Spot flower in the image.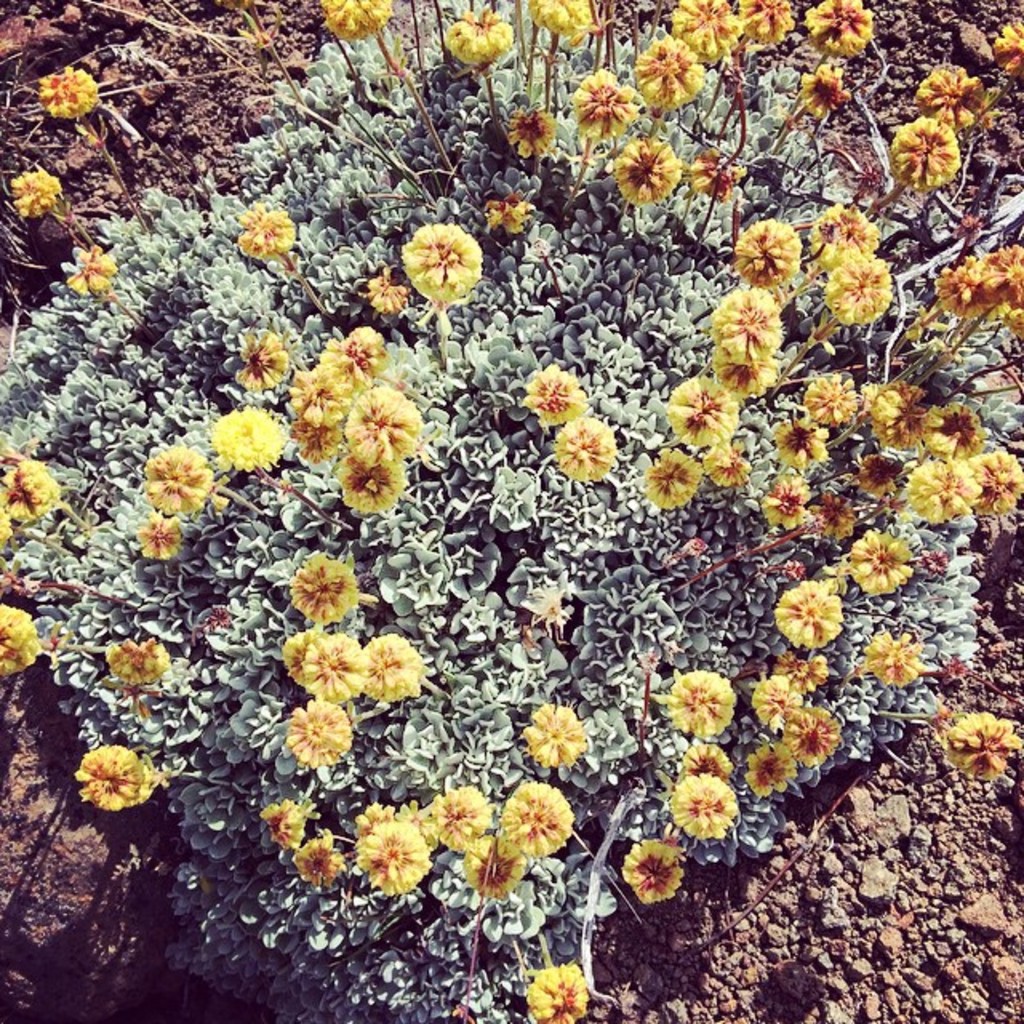
flower found at BBox(754, 746, 805, 794).
